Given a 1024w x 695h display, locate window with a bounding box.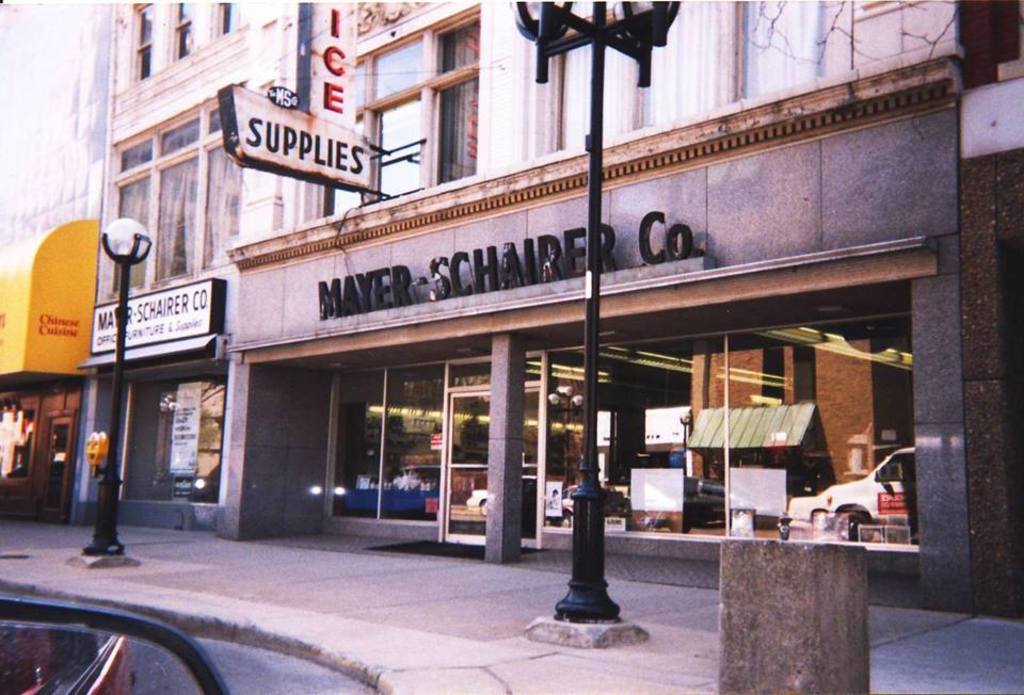
Located: (left=133, top=2, right=151, bottom=81).
